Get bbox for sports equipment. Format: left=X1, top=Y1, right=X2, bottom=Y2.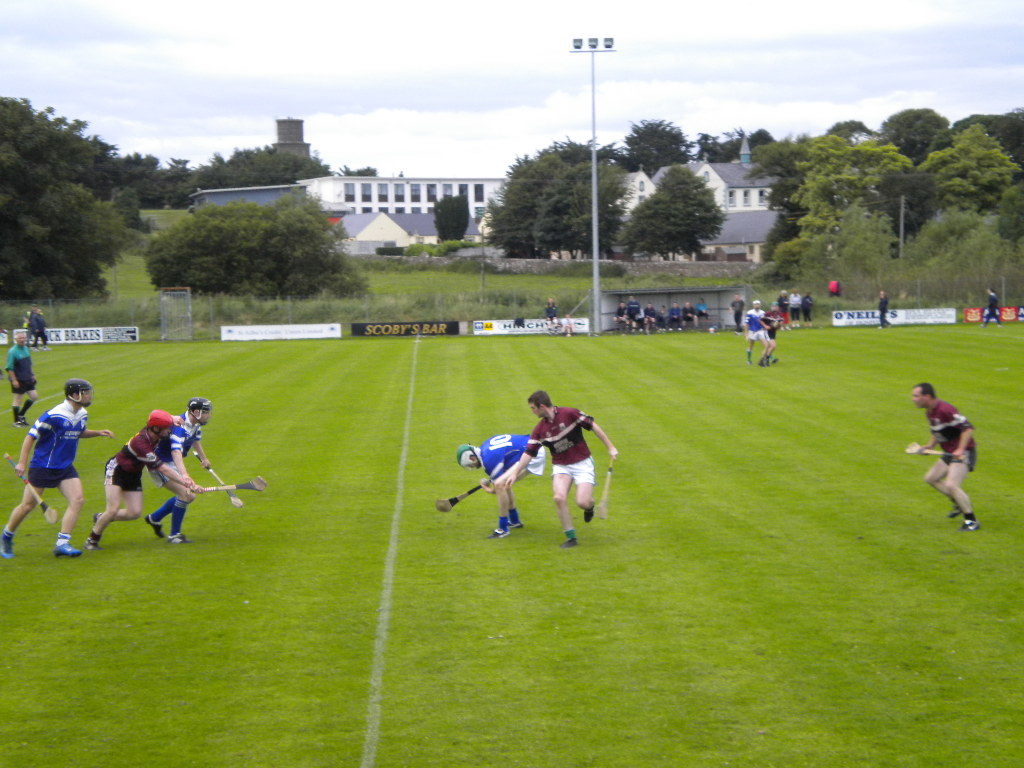
left=2, top=449, right=58, bottom=525.
